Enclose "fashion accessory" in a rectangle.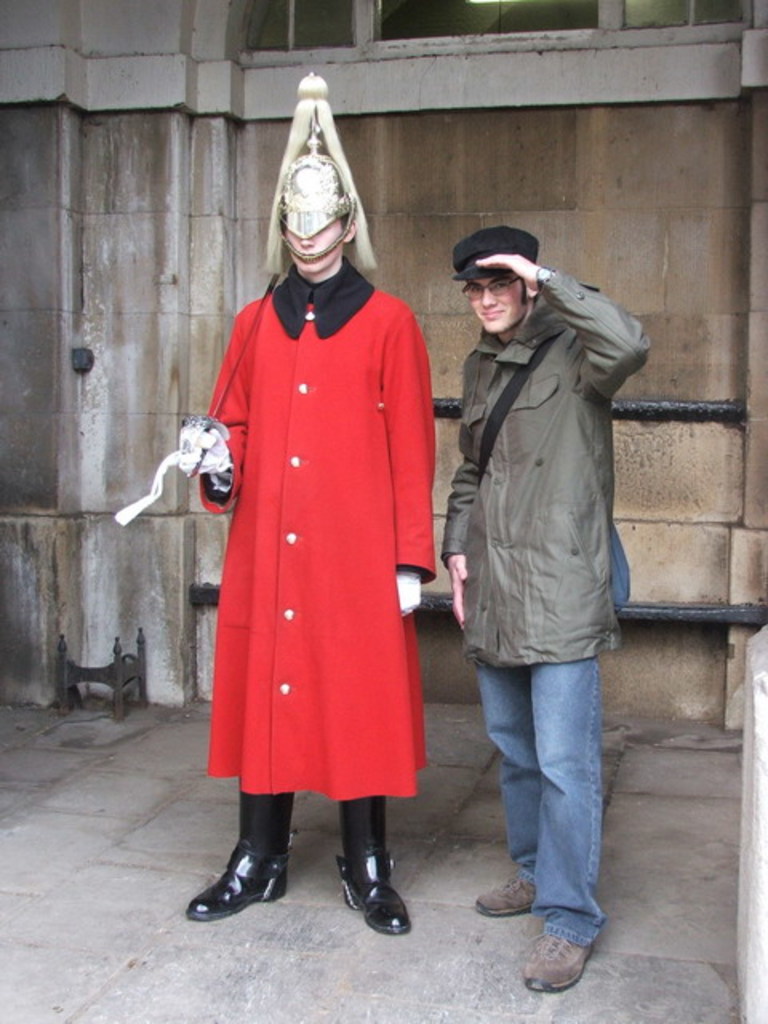
box=[469, 864, 539, 915].
